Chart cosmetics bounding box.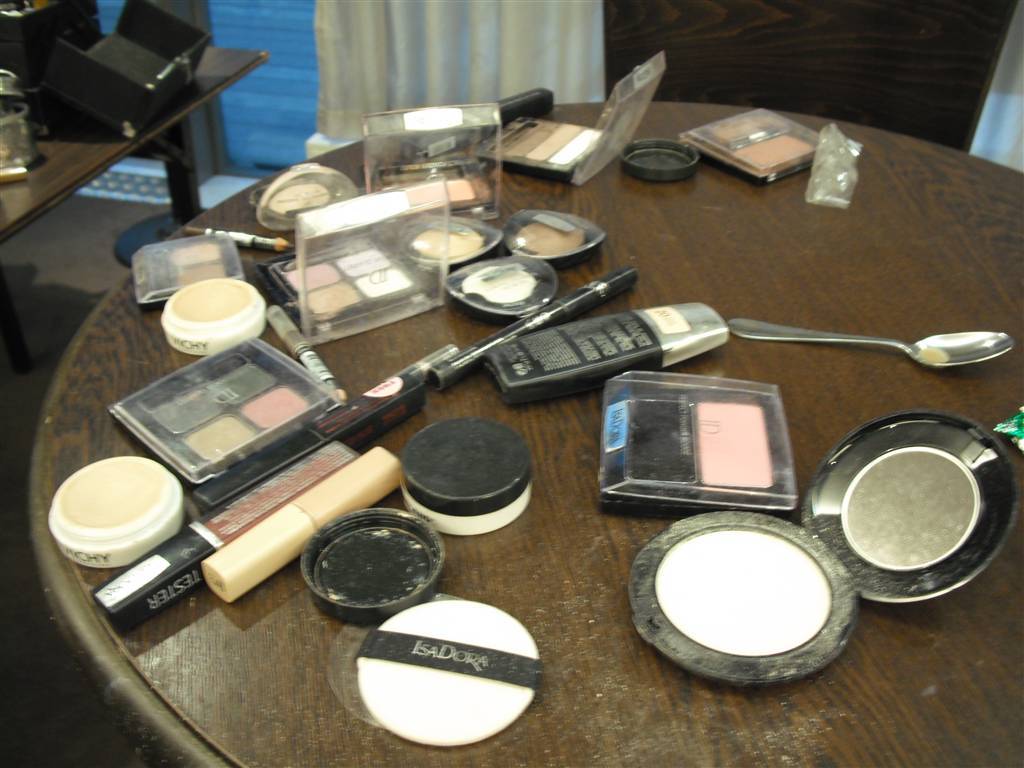
Charted: BBox(423, 262, 640, 398).
